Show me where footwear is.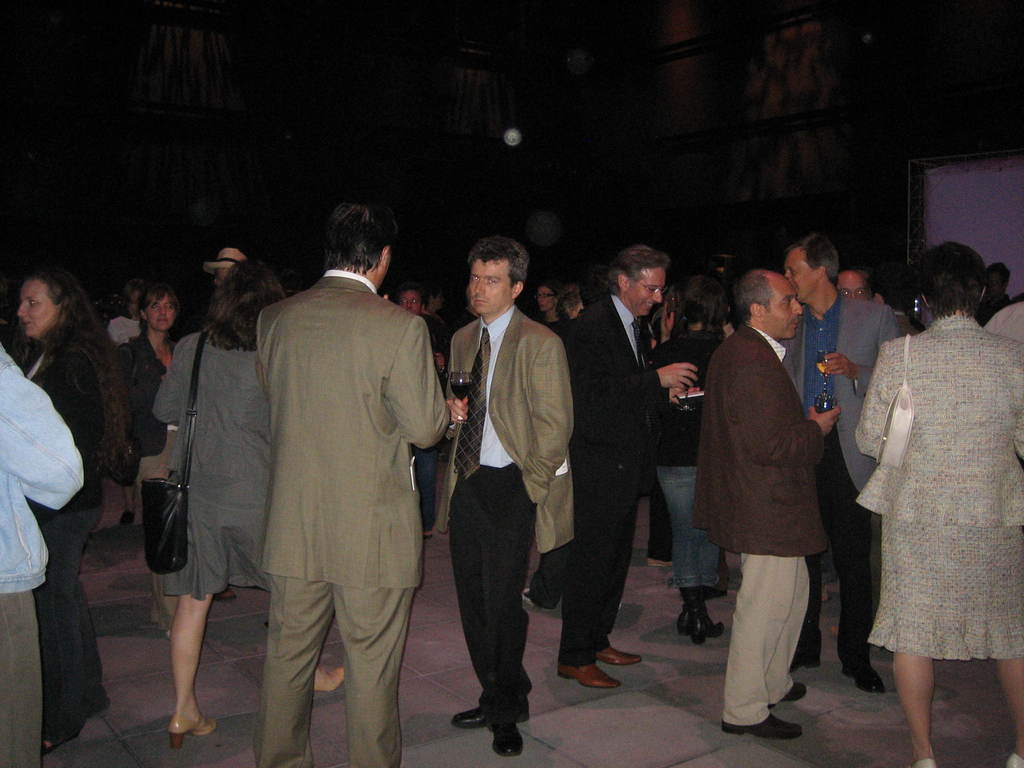
footwear is at box=[90, 698, 113, 716].
